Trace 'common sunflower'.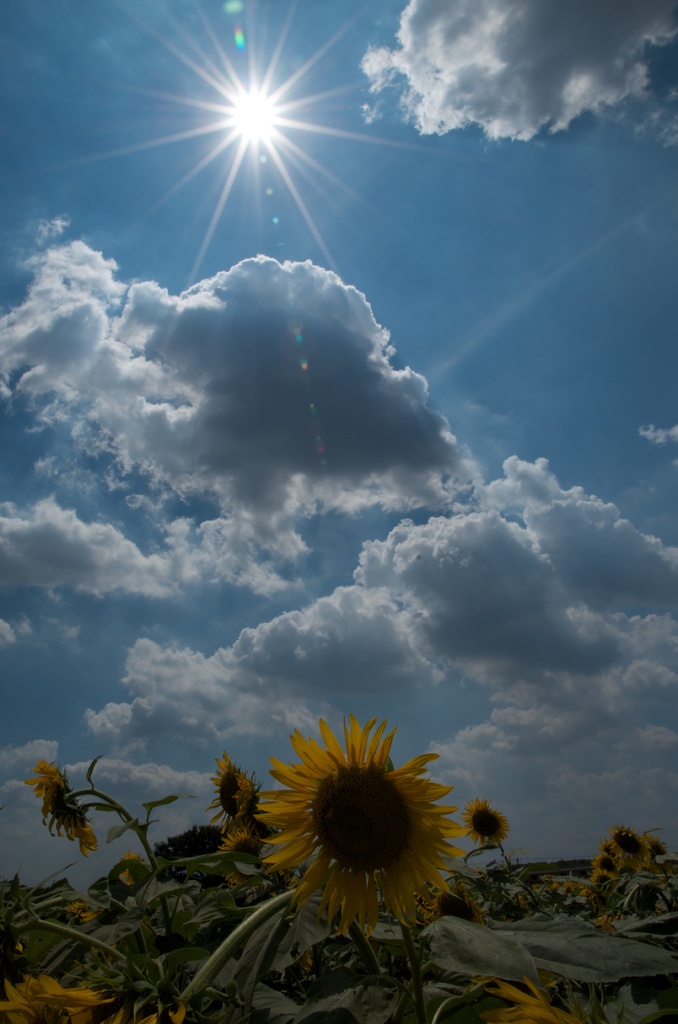
Traced to x1=216, y1=752, x2=254, y2=867.
